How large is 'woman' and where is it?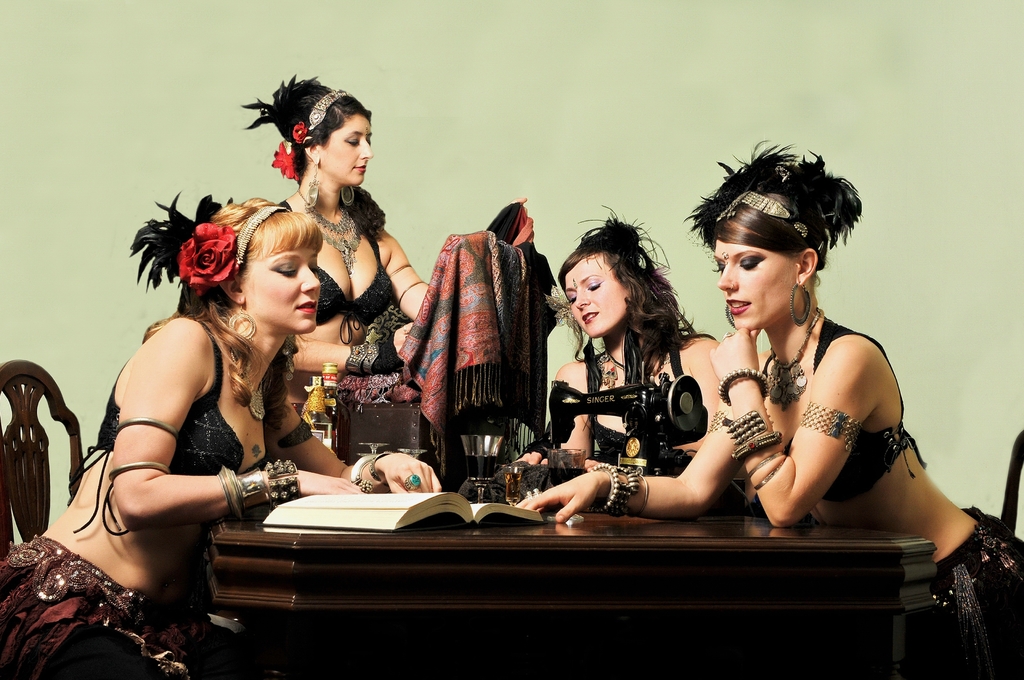
Bounding box: (x1=516, y1=193, x2=724, y2=471).
